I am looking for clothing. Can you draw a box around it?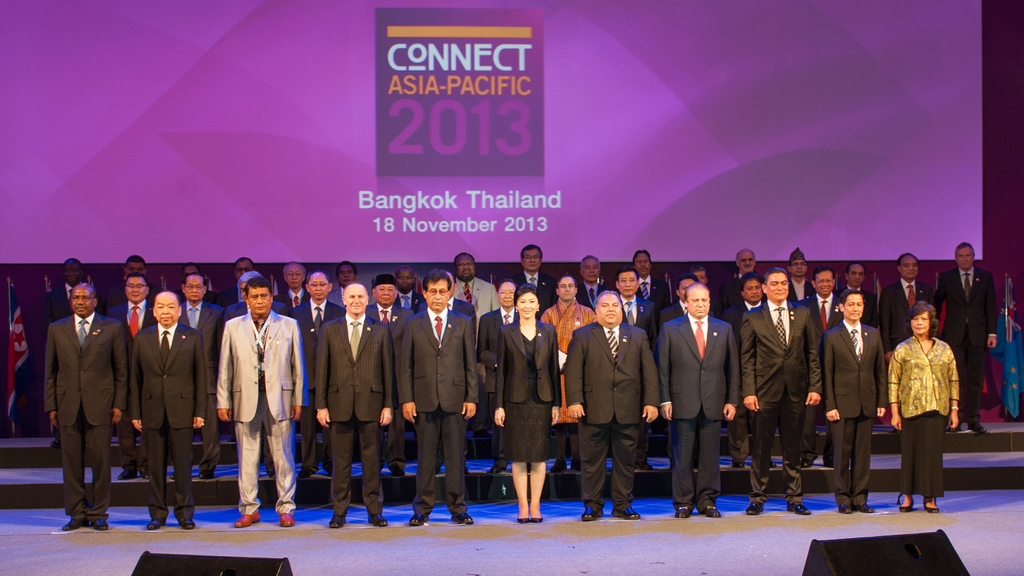
Sure, the bounding box is bbox=(888, 333, 965, 506).
